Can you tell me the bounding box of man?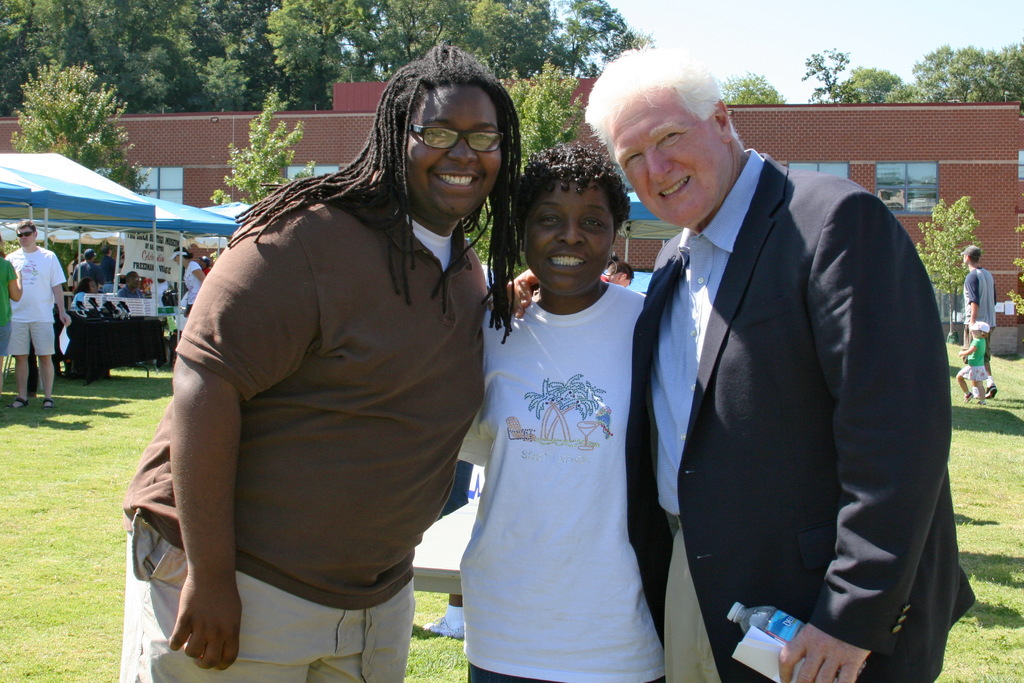
l=72, t=248, r=105, b=285.
